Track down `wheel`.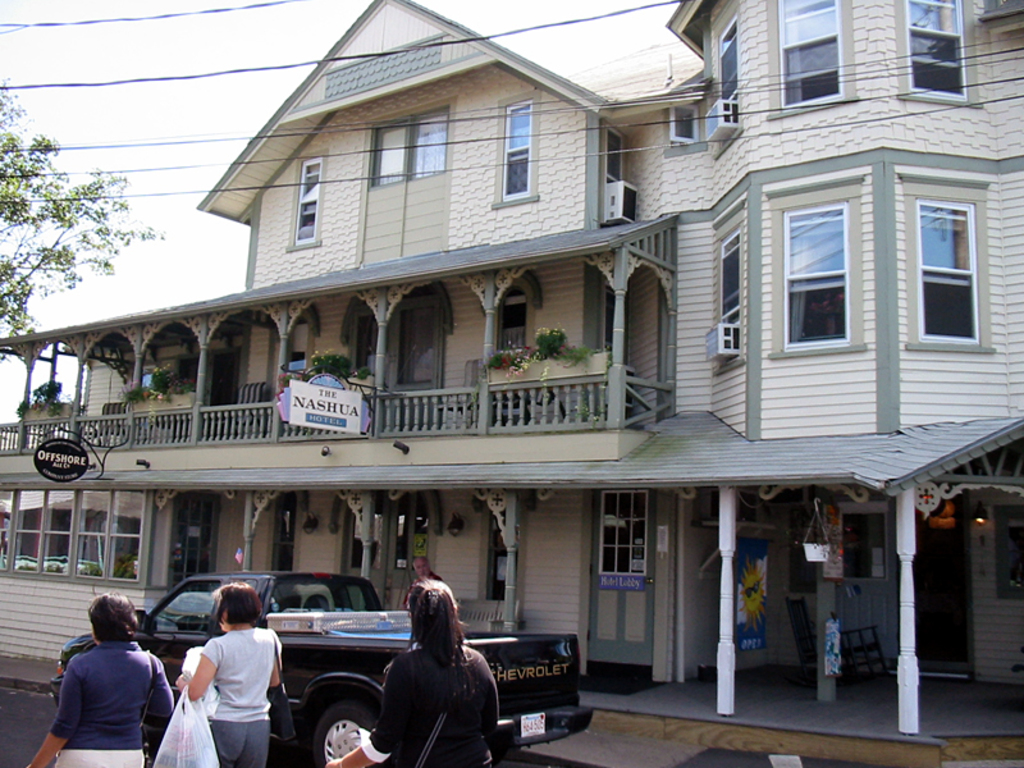
Tracked to pyautogui.locateOnScreen(316, 698, 397, 767).
